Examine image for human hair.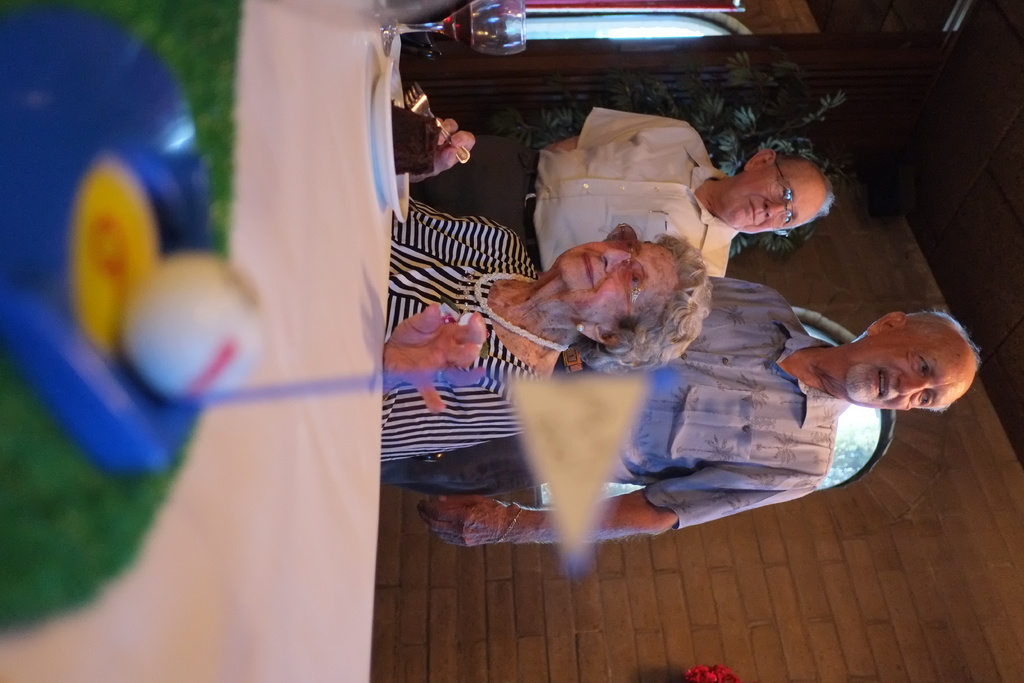
Examination result: x1=576, y1=238, x2=717, y2=384.
